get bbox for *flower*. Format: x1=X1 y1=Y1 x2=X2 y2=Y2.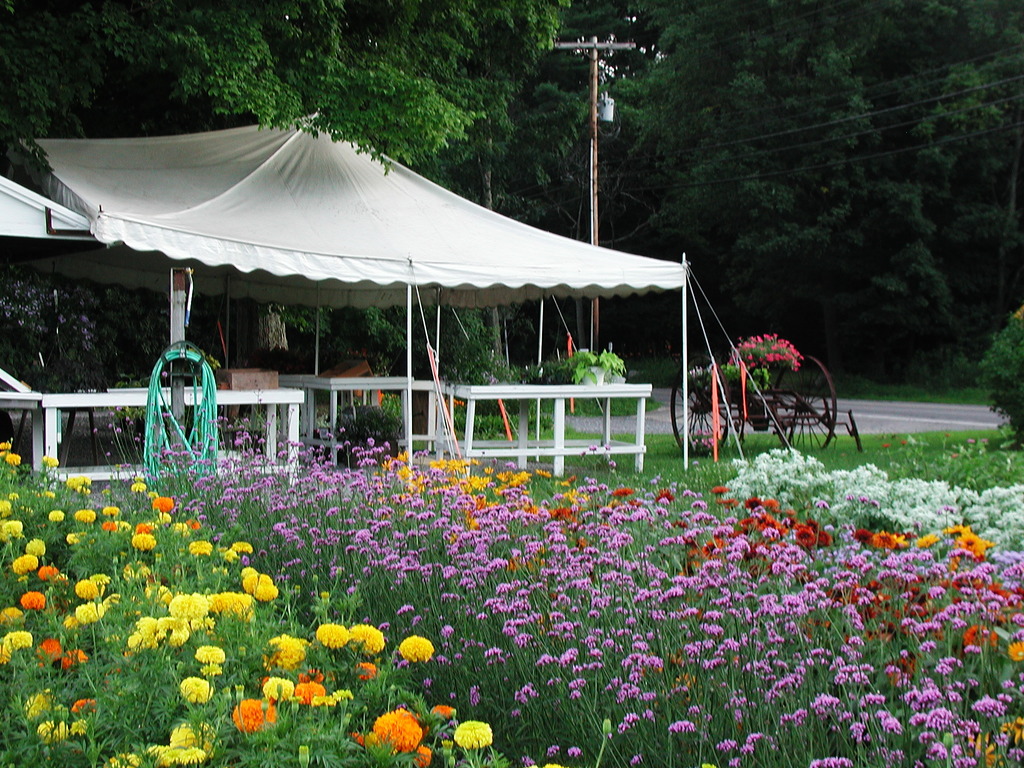
x1=0 y1=450 x2=5 y2=460.
